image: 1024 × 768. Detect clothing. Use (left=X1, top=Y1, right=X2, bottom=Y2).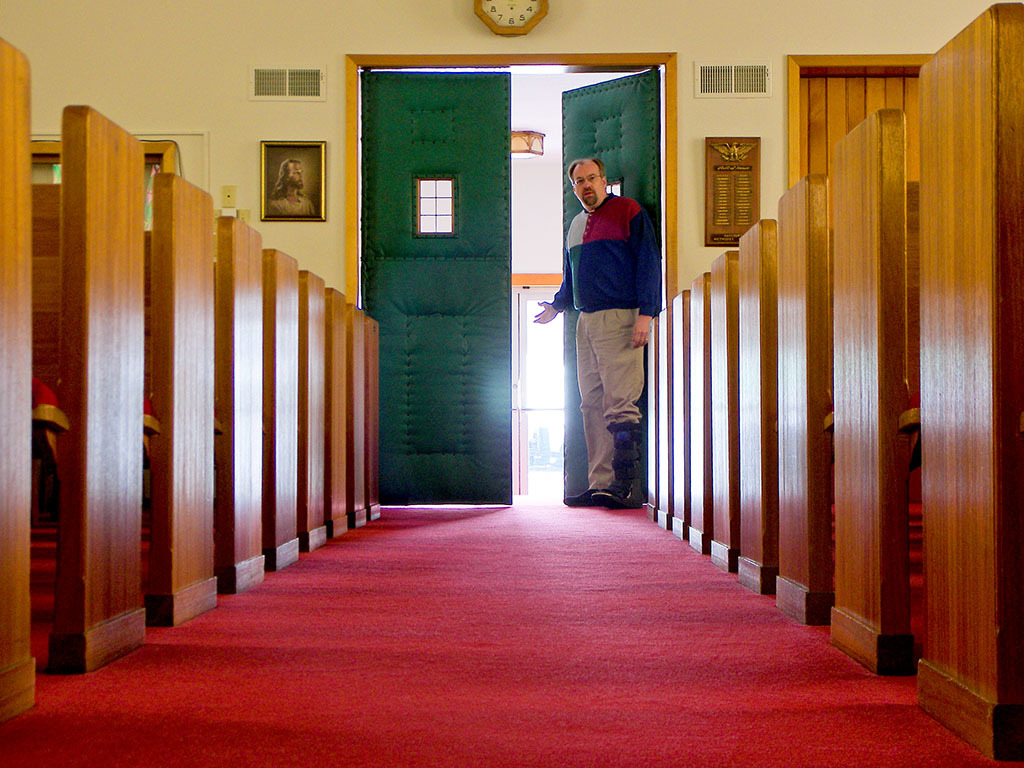
(left=549, top=193, right=666, bottom=492).
